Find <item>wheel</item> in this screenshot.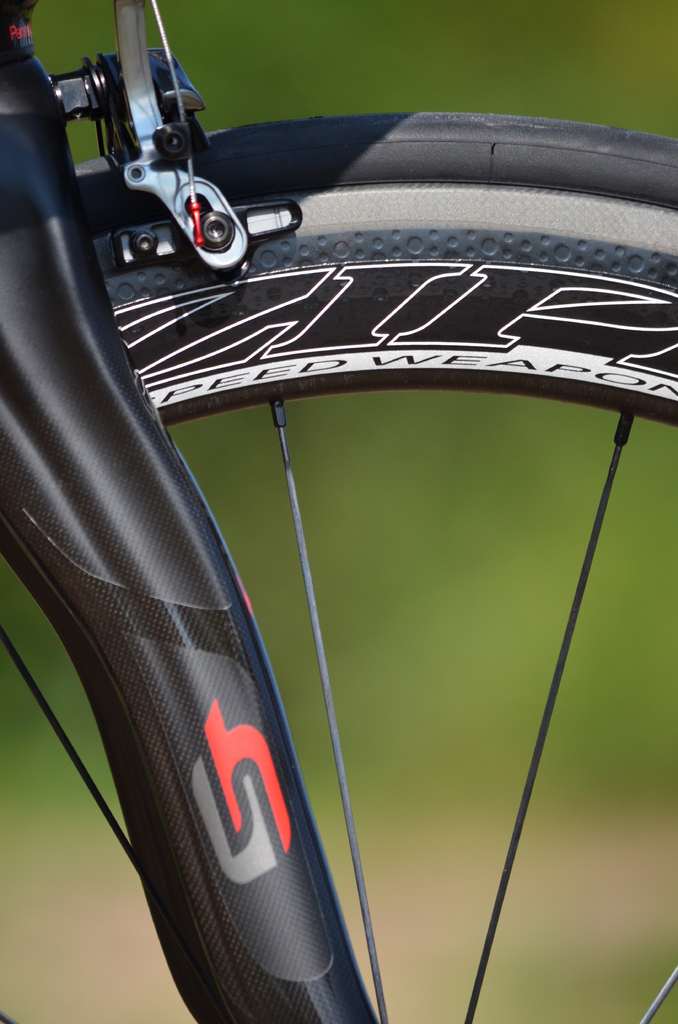
The bounding box for <item>wheel</item> is (left=0, top=116, right=677, bottom=1023).
